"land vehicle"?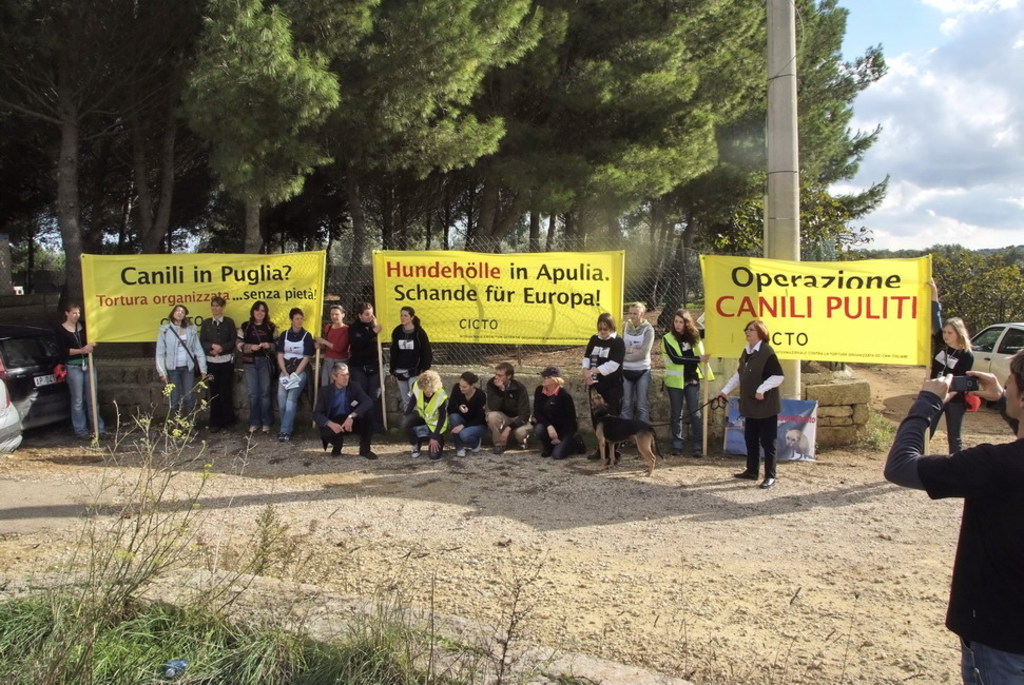
0,379,23,458
